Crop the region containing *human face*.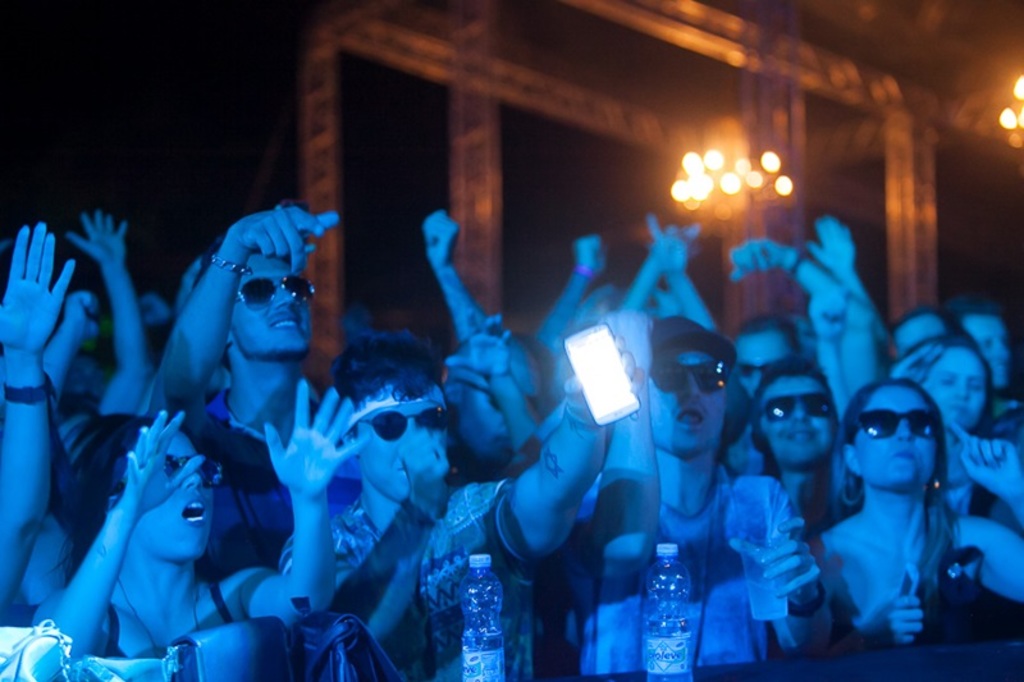
Crop region: BBox(355, 383, 447, 503).
